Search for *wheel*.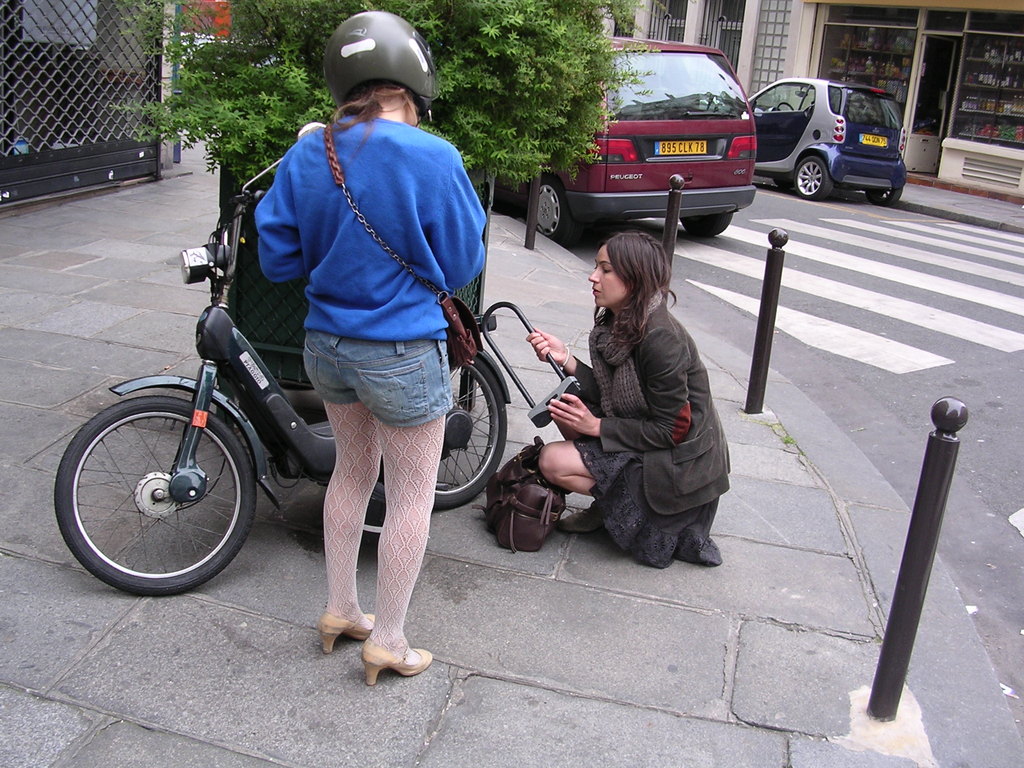
Found at bbox=(773, 179, 792, 189).
